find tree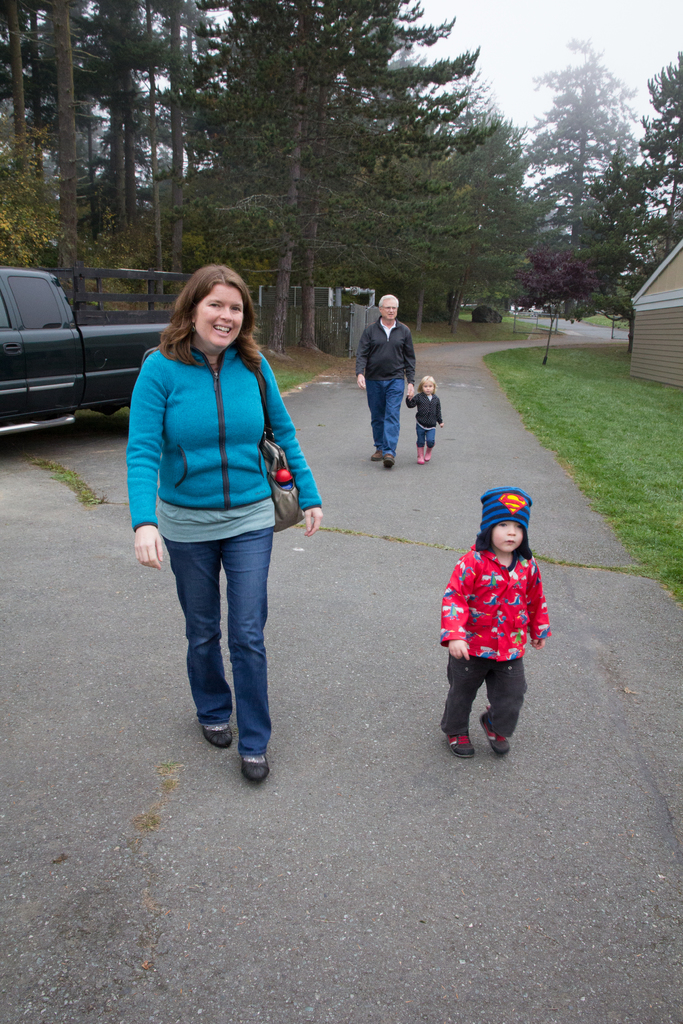
[x1=589, y1=42, x2=682, y2=252]
